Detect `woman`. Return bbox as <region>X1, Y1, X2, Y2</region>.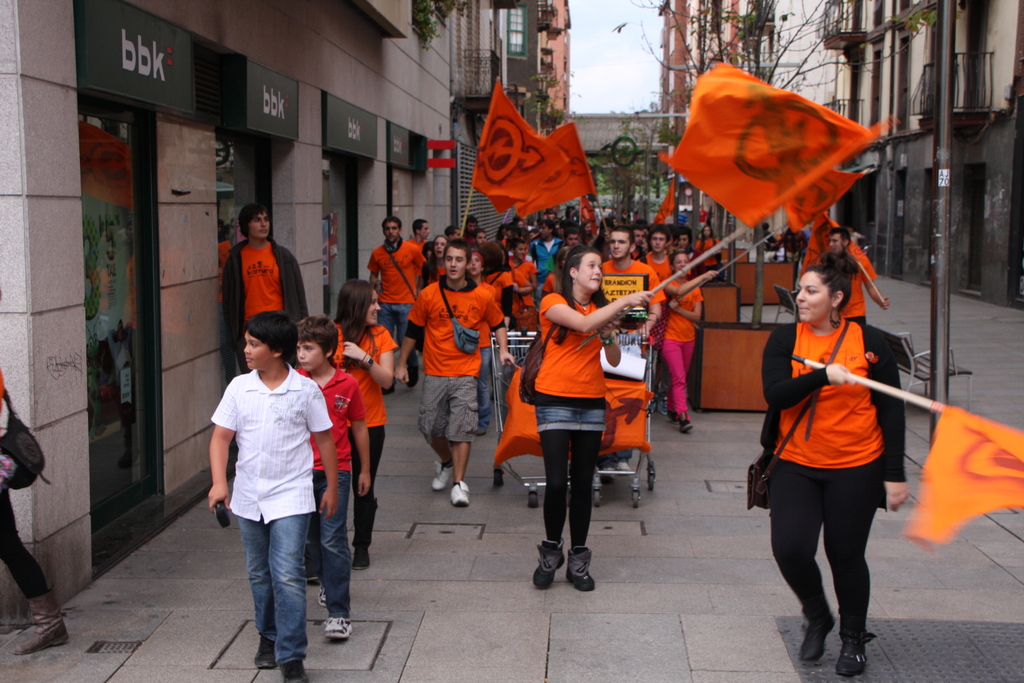
<region>756, 229, 916, 655</region>.
